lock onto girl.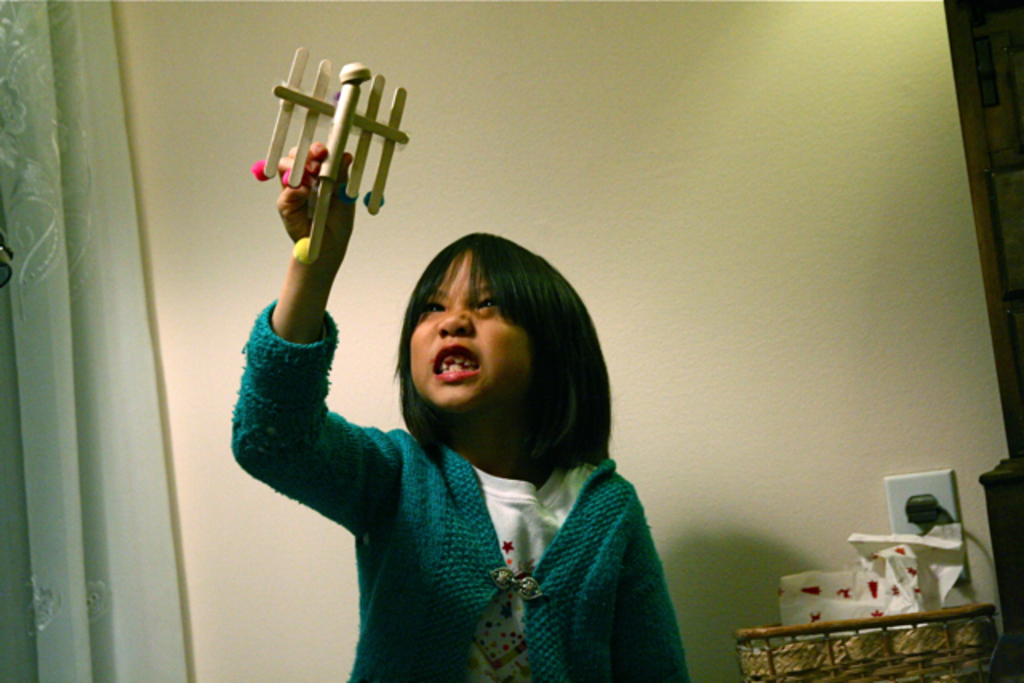
Locked: <box>229,142,688,681</box>.
